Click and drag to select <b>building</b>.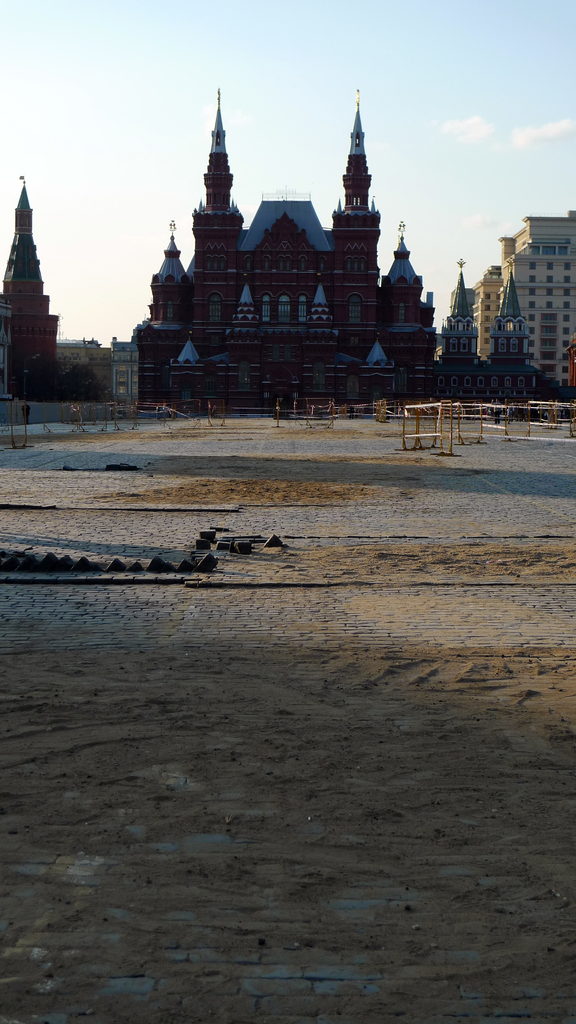
Selection: bbox(109, 85, 433, 416).
